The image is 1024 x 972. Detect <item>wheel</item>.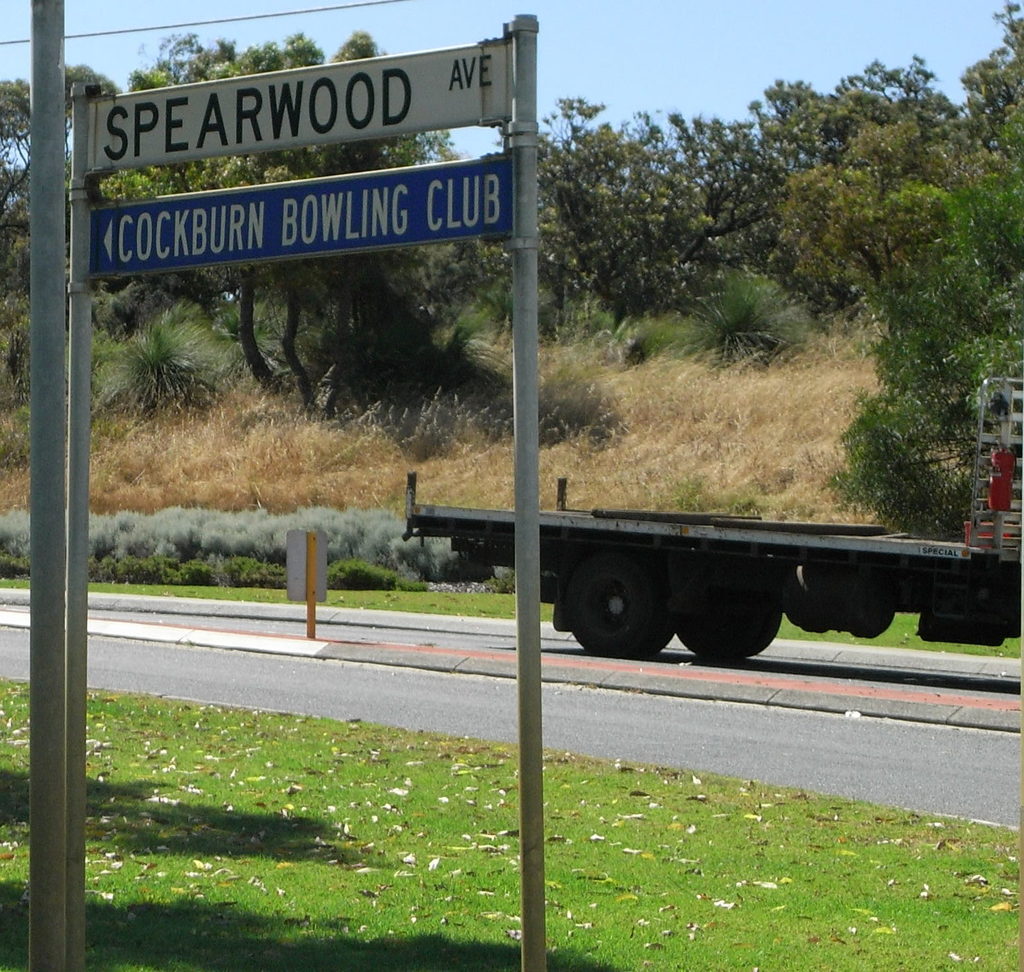
Detection: [x1=675, y1=551, x2=781, y2=660].
